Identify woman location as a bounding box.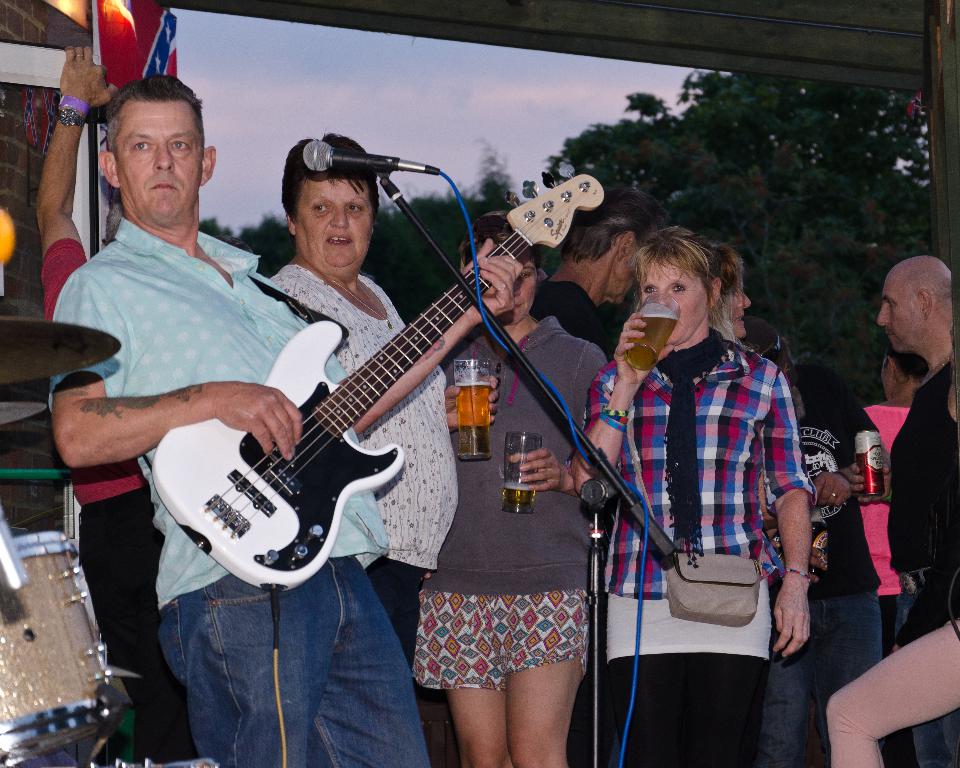
bbox(580, 199, 827, 764).
